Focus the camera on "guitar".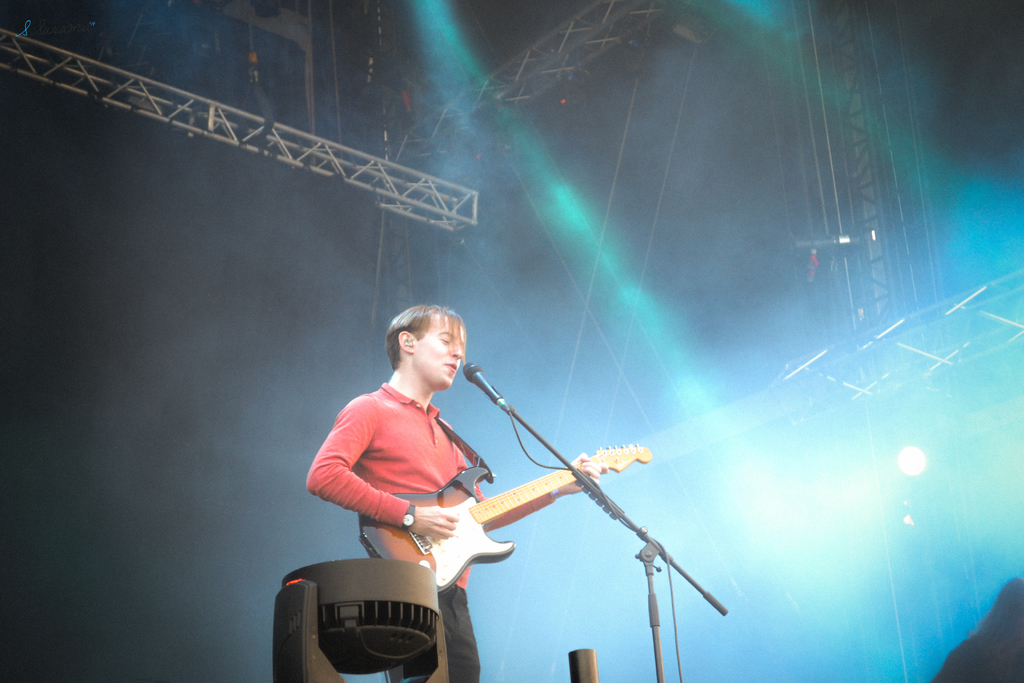
Focus region: [358,434,652,597].
